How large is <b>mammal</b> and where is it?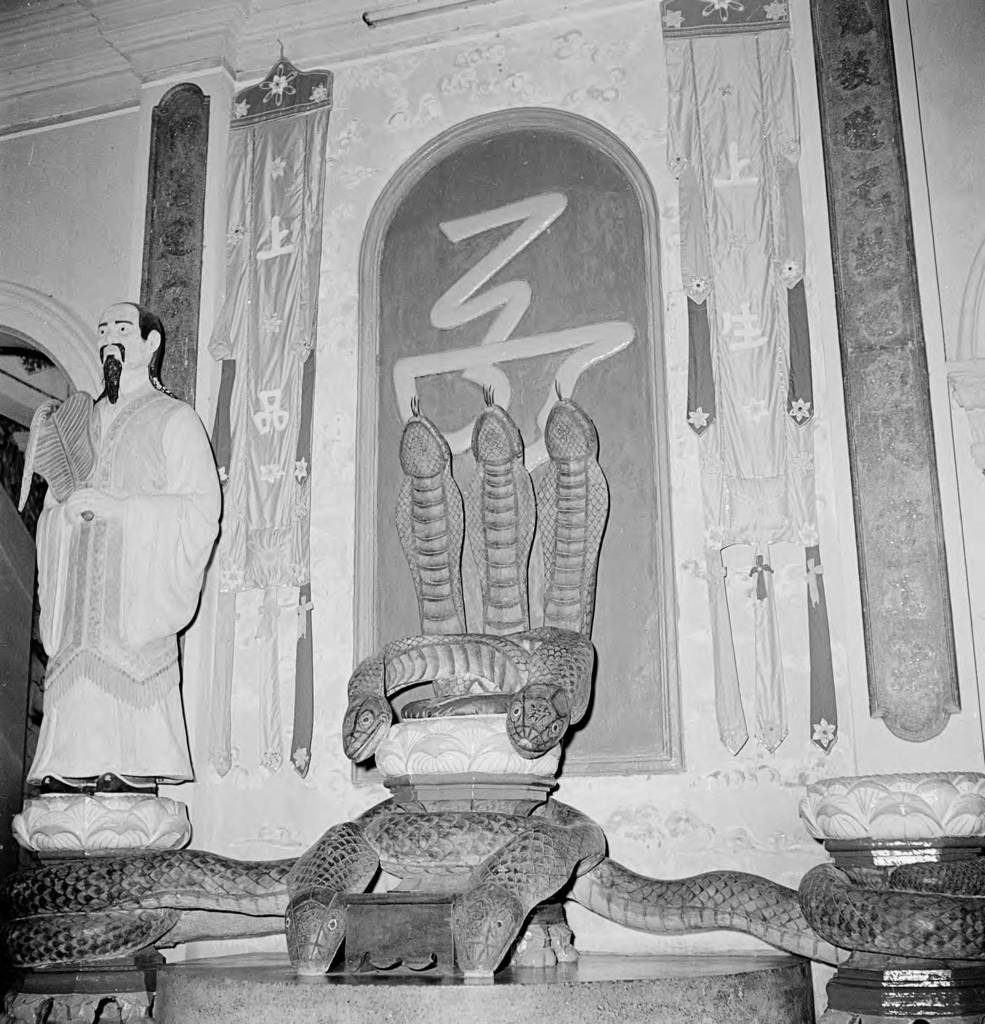
Bounding box: detection(11, 300, 218, 787).
